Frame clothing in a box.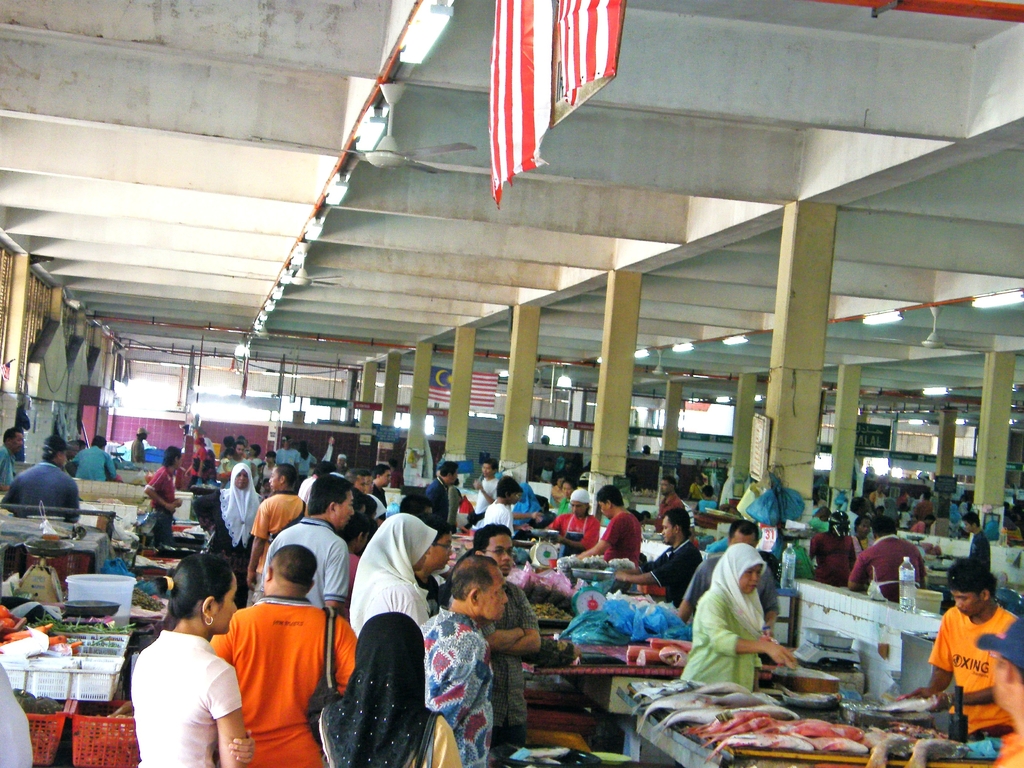
493:717:524:756.
